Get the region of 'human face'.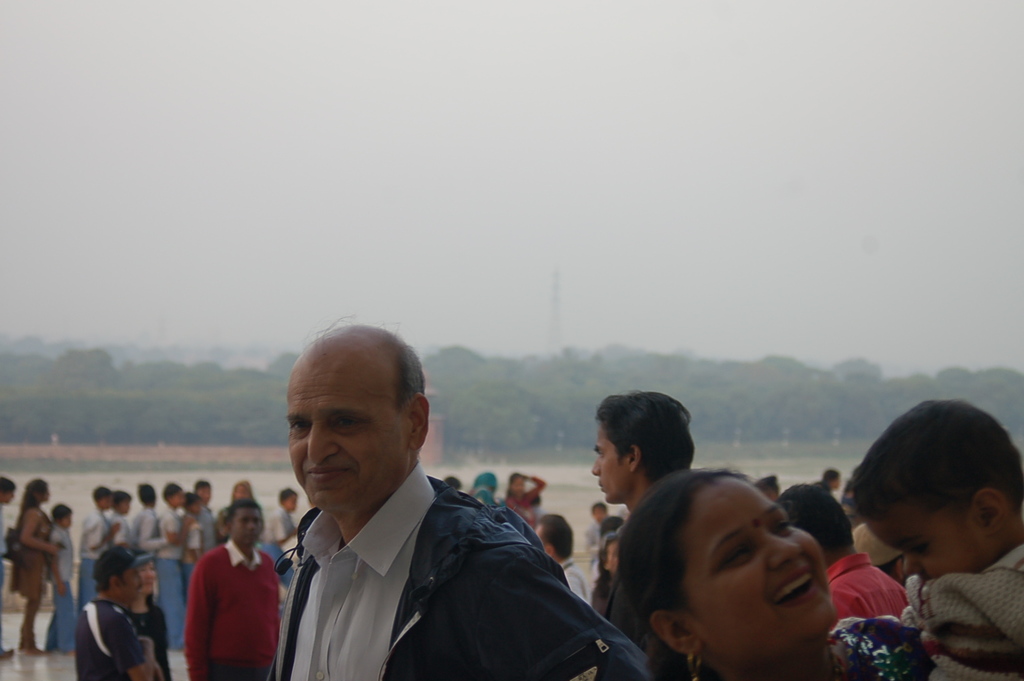
[x1=143, y1=558, x2=157, y2=593].
